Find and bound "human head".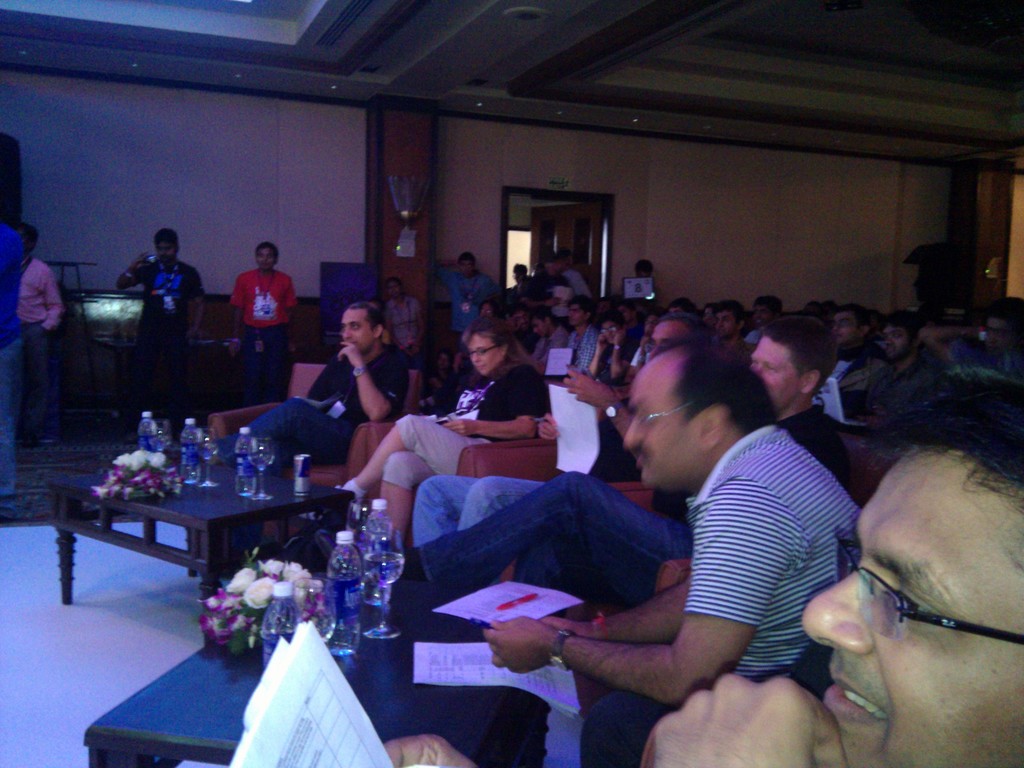
Bound: 458/250/474/278.
